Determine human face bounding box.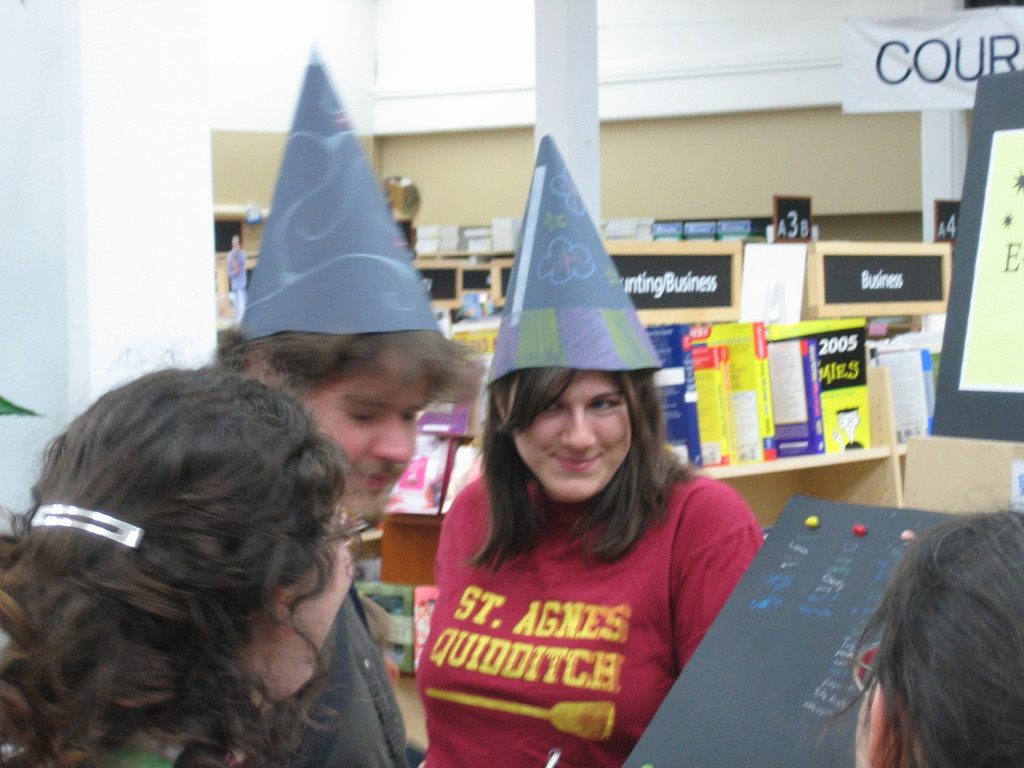
Determined: (314, 387, 415, 514).
